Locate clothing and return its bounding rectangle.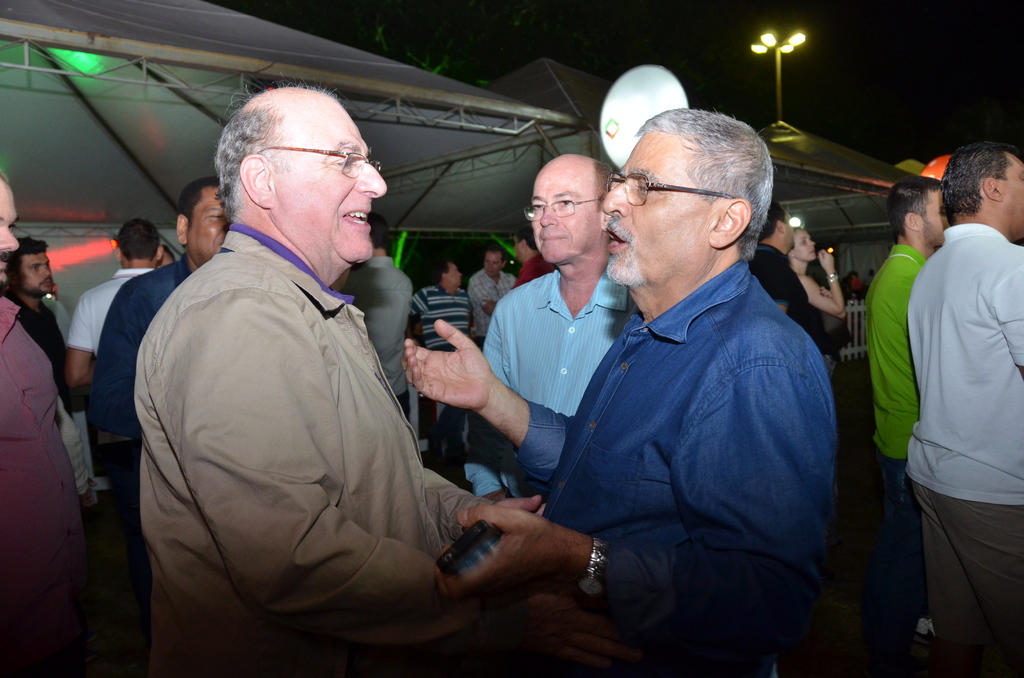
x1=69, y1=271, x2=153, y2=386.
